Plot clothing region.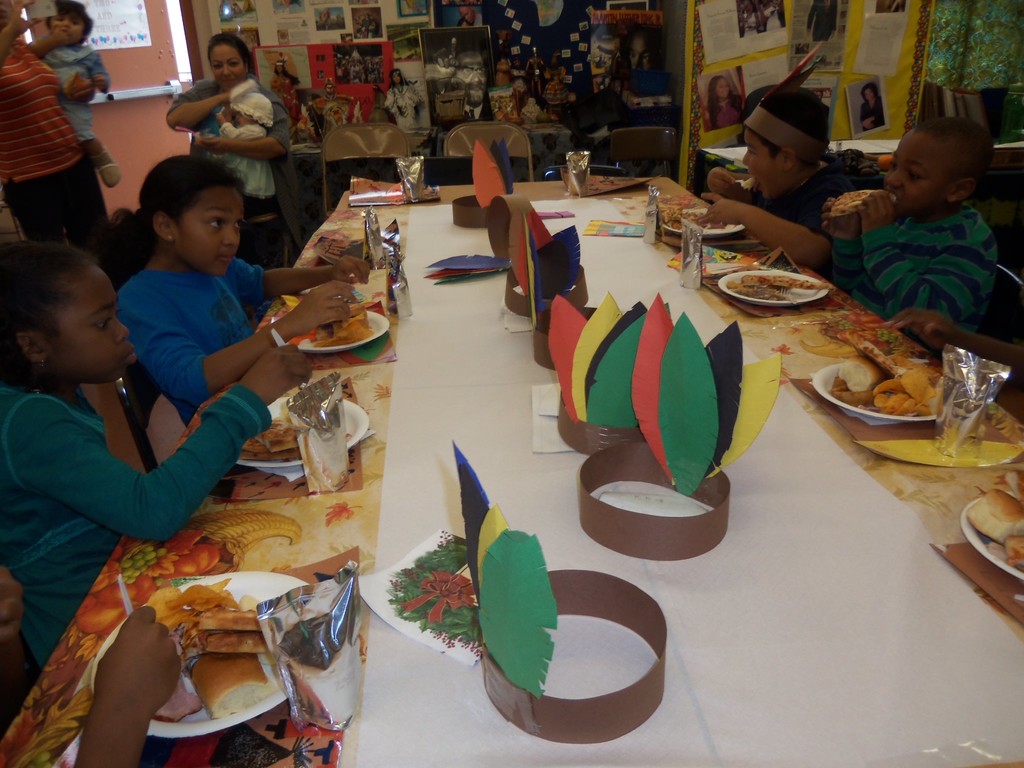
Plotted at bbox(431, 87, 498, 123).
